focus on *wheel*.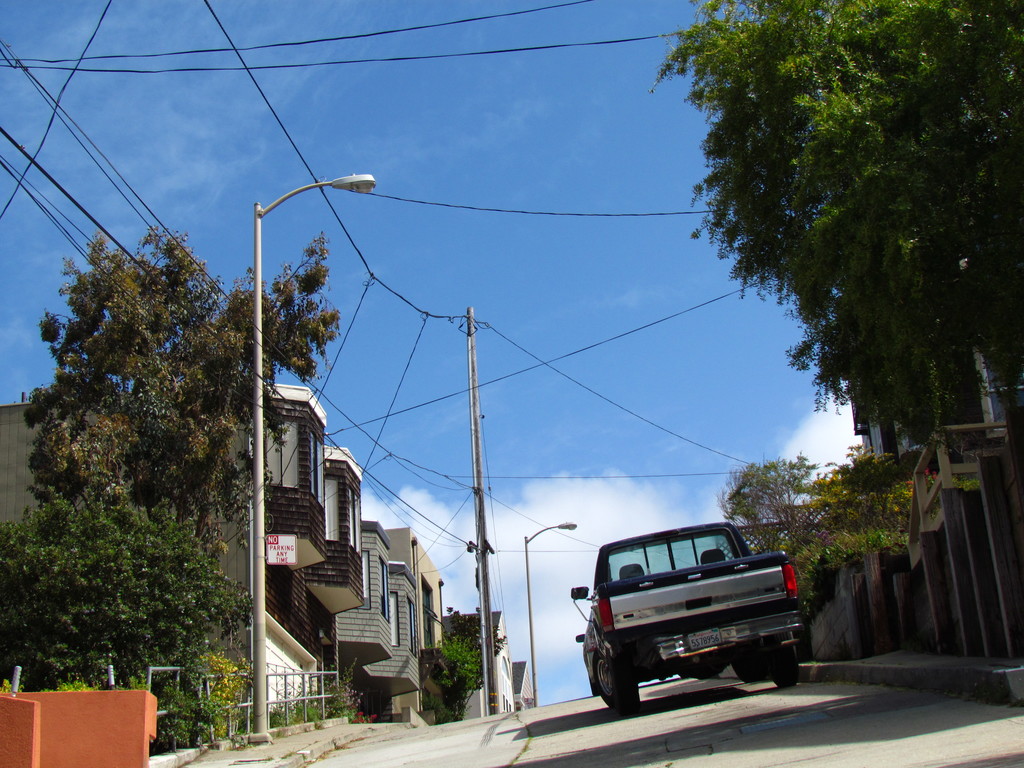
Focused at [x1=732, y1=651, x2=759, y2=684].
